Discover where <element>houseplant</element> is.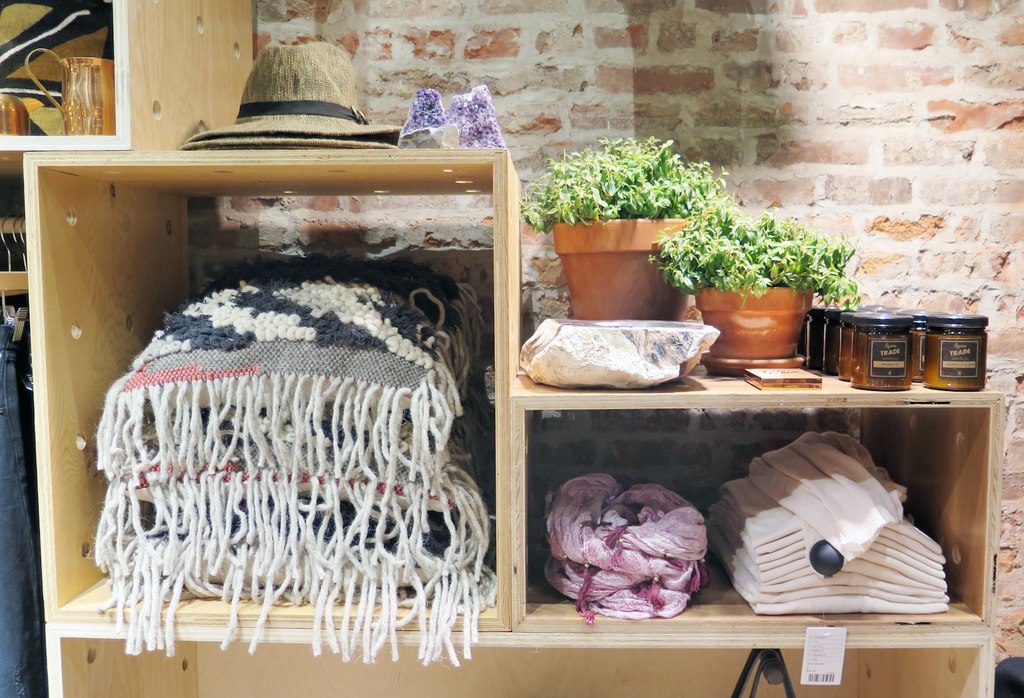
Discovered at x1=648, y1=198, x2=871, y2=370.
